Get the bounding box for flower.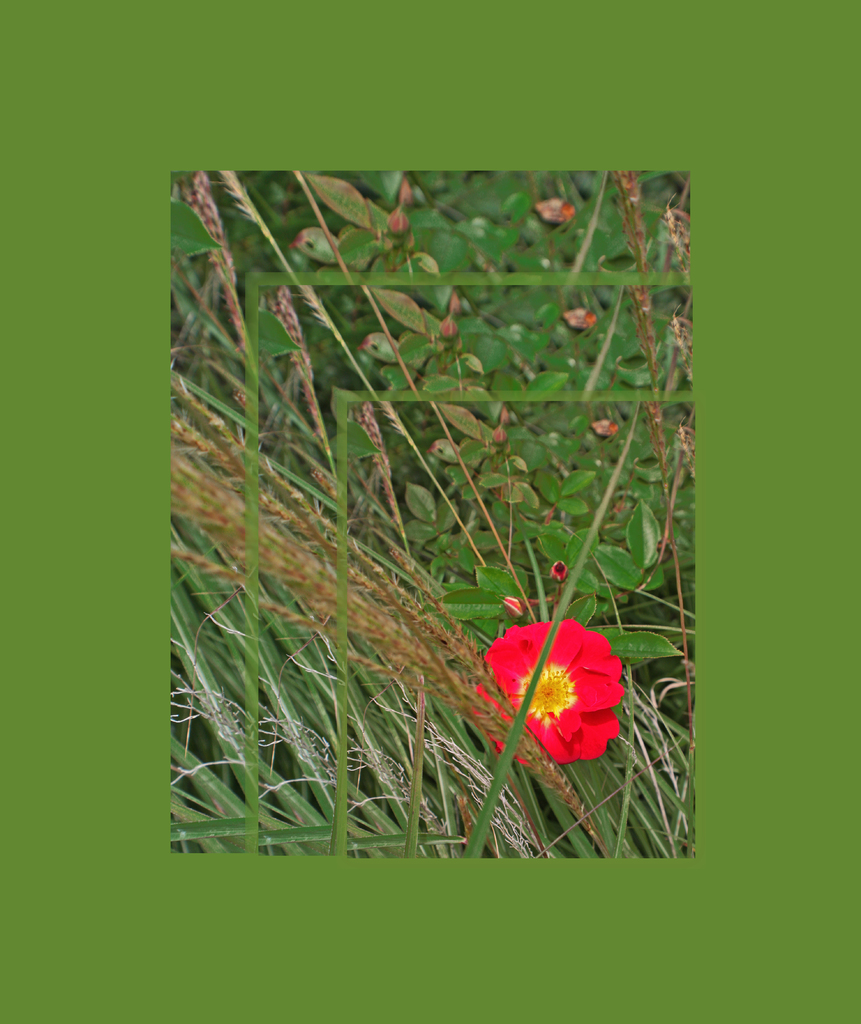
bbox=(479, 610, 644, 776).
